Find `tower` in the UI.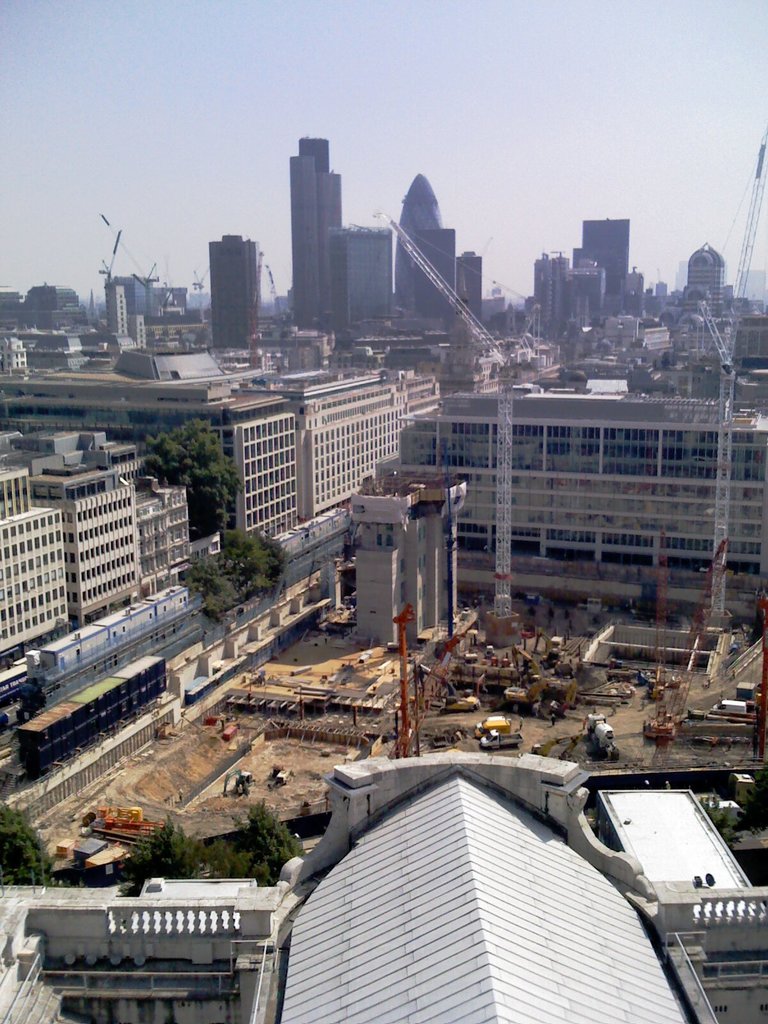
UI element at crop(691, 250, 732, 307).
